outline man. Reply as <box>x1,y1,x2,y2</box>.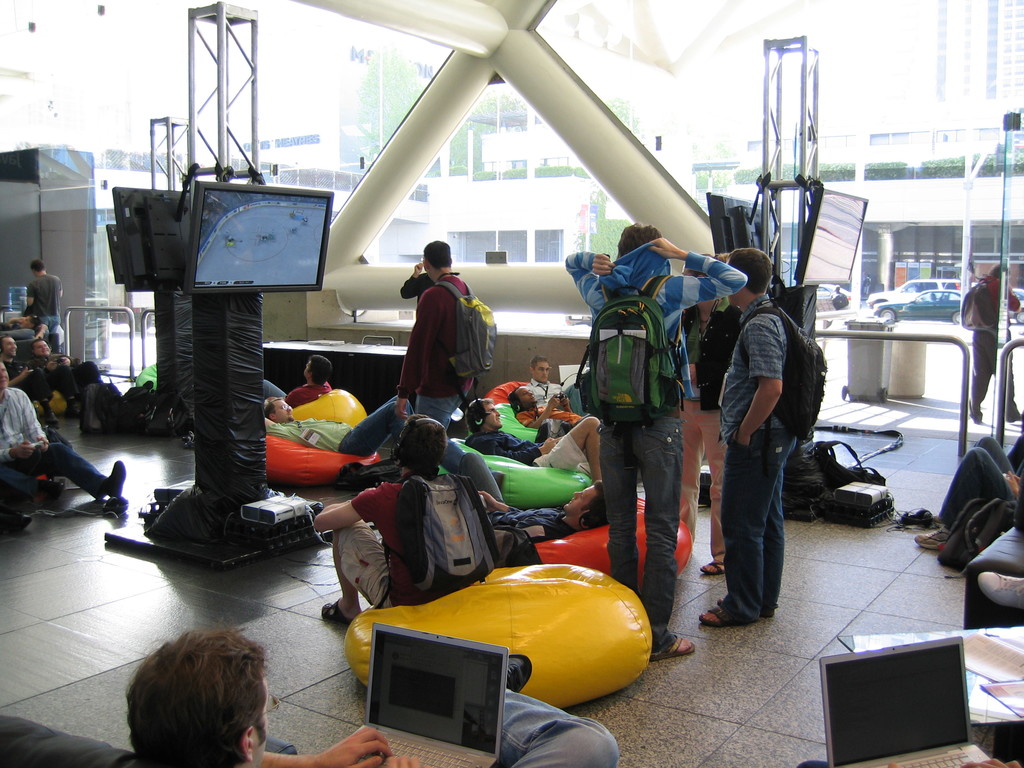
<box>29,338,102,419</box>.
